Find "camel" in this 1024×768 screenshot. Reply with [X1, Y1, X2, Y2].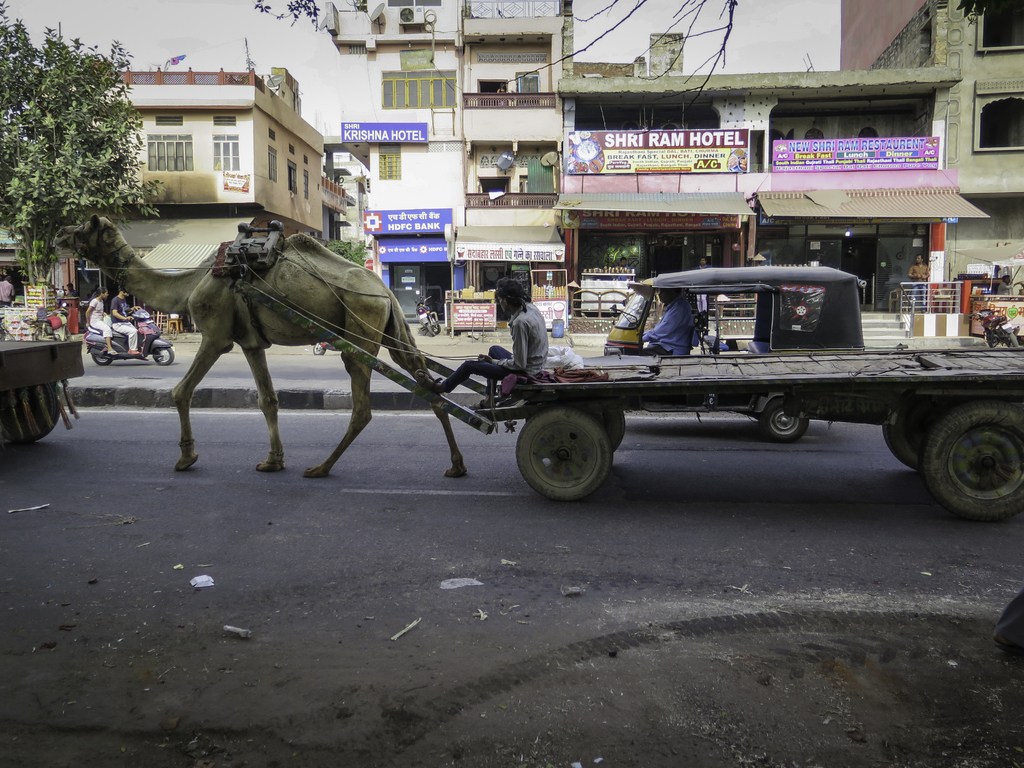
[51, 214, 465, 487].
